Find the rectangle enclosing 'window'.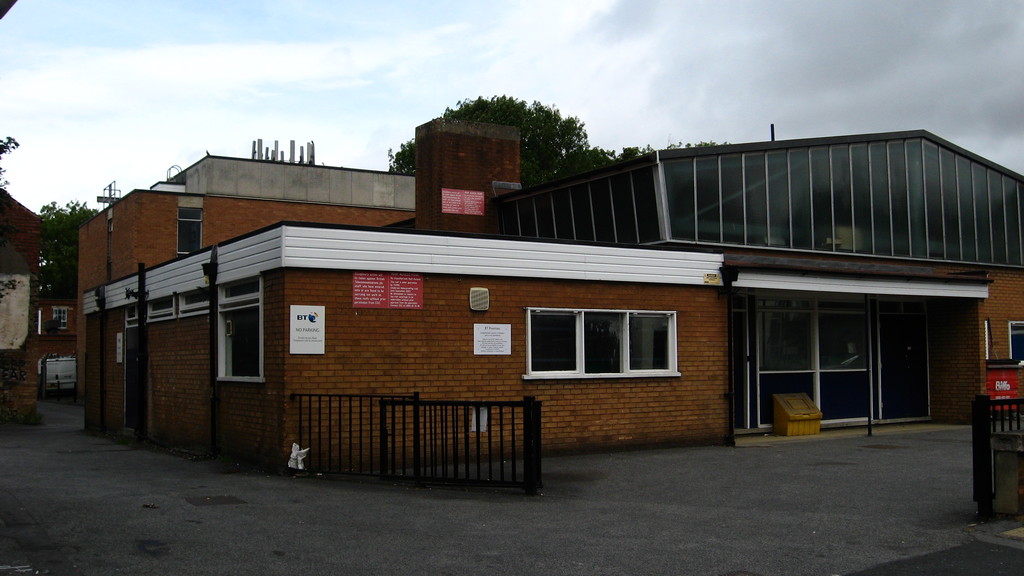
pyautogui.locateOnScreen(183, 291, 212, 317).
